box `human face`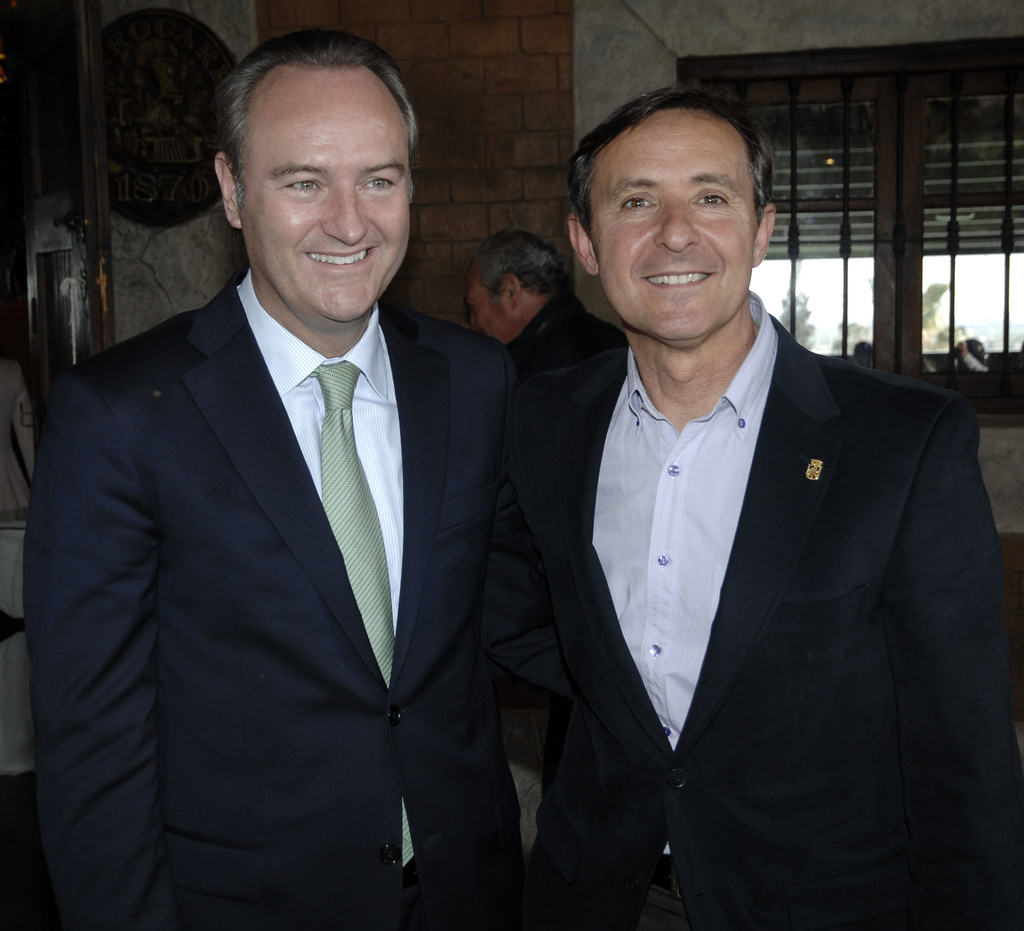
region(237, 72, 410, 316)
